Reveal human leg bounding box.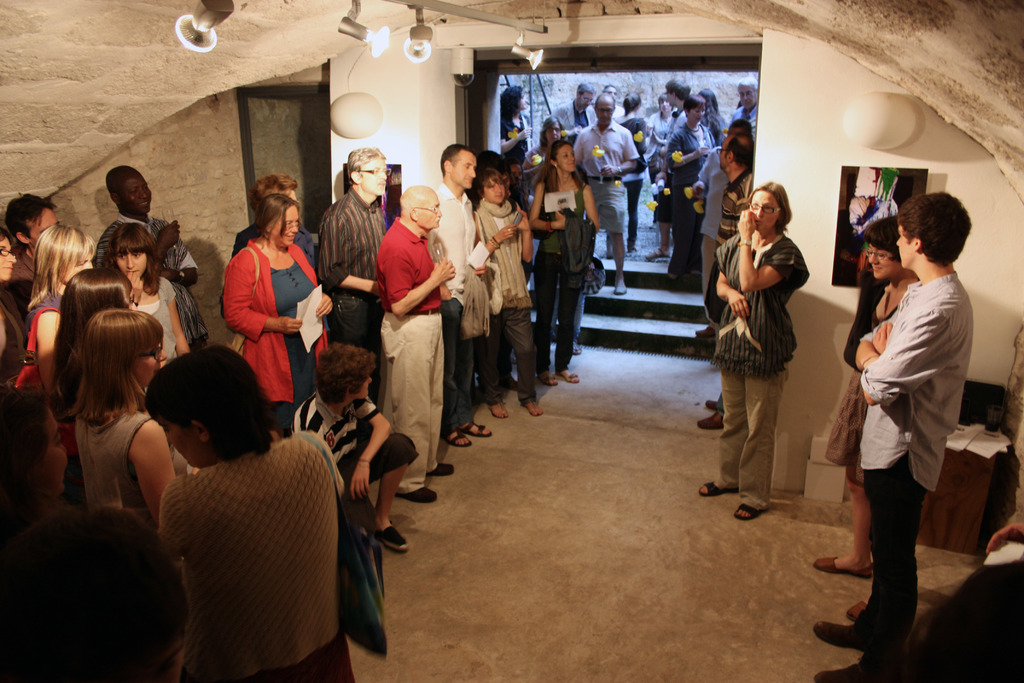
Revealed: (812,464,872,577).
